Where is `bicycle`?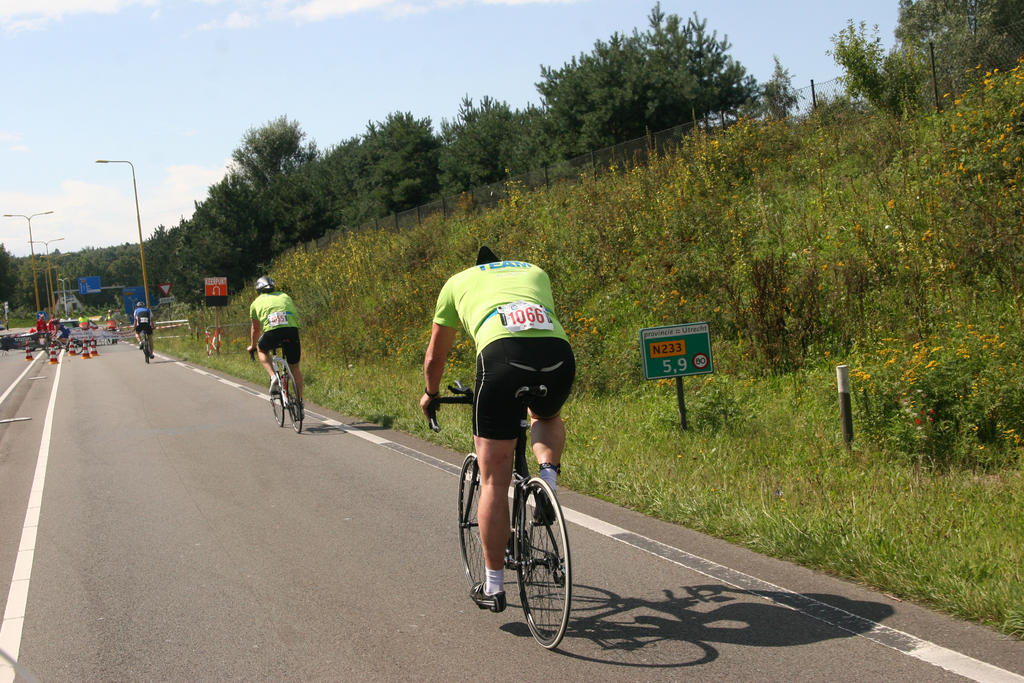
449,385,580,643.
